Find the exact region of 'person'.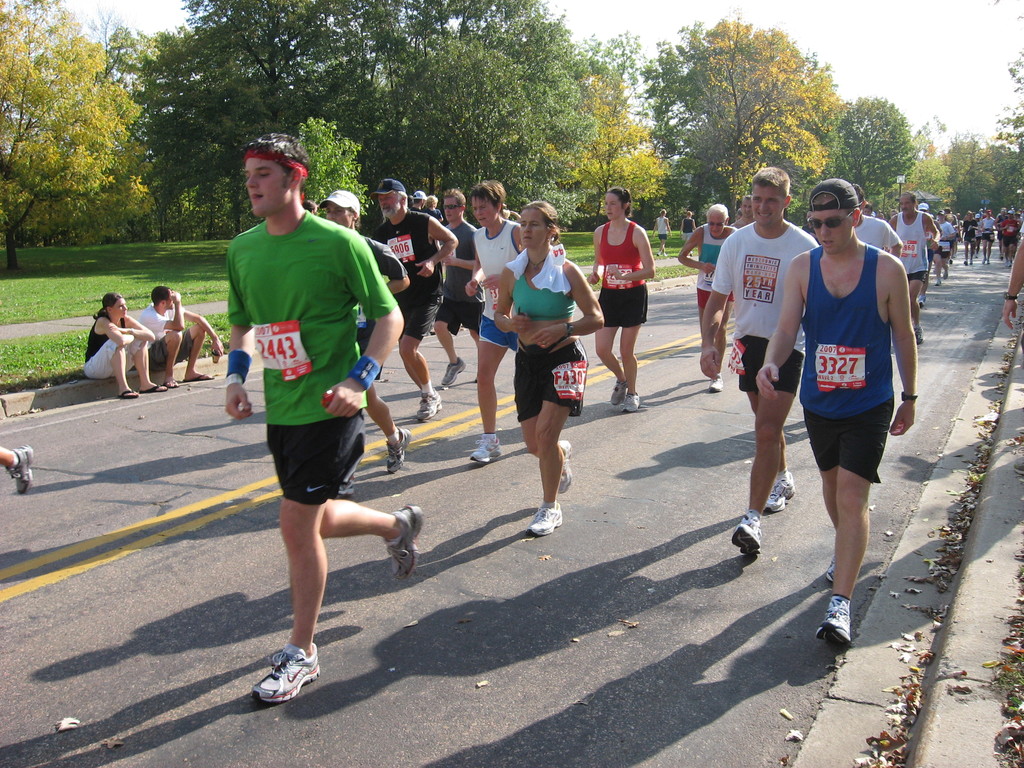
Exact region: box(223, 132, 424, 699).
